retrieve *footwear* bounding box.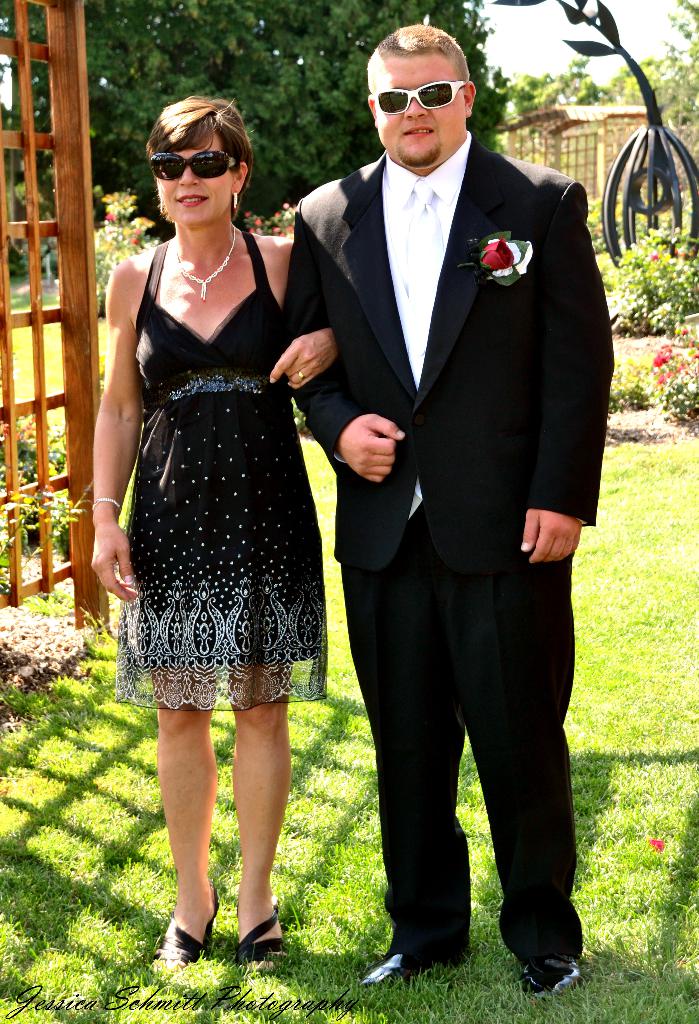
Bounding box: (x1=227, y1=904, x2=296, y2=953).
